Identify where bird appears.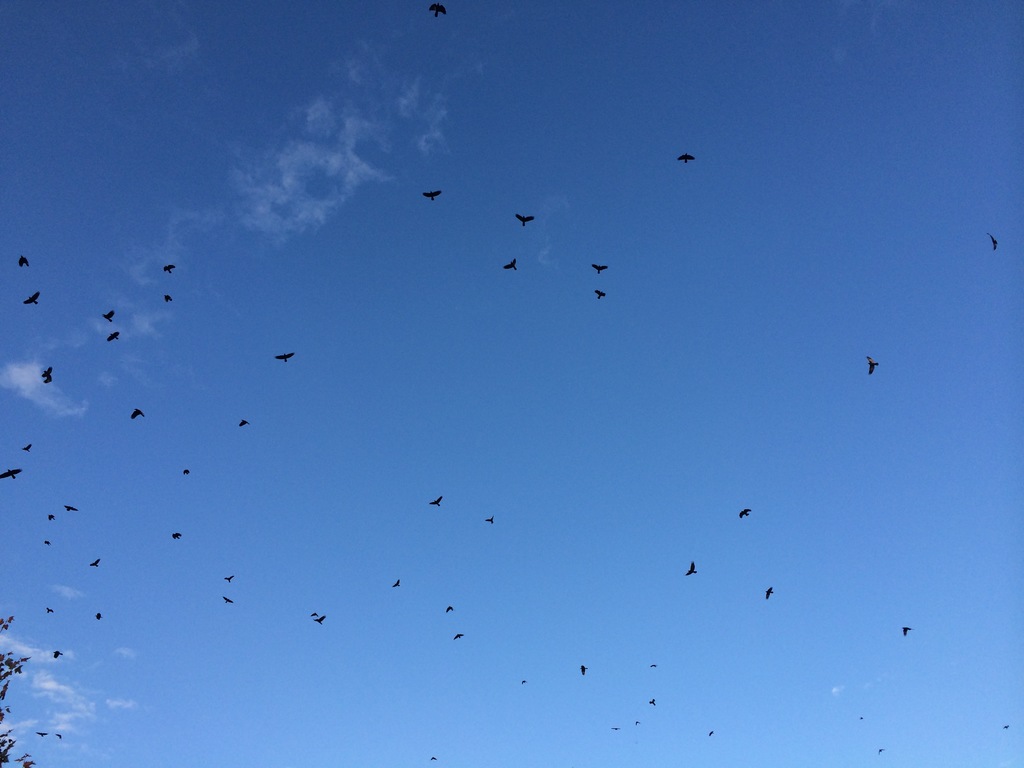
Appears at box=[444, 606, 453, 614].
